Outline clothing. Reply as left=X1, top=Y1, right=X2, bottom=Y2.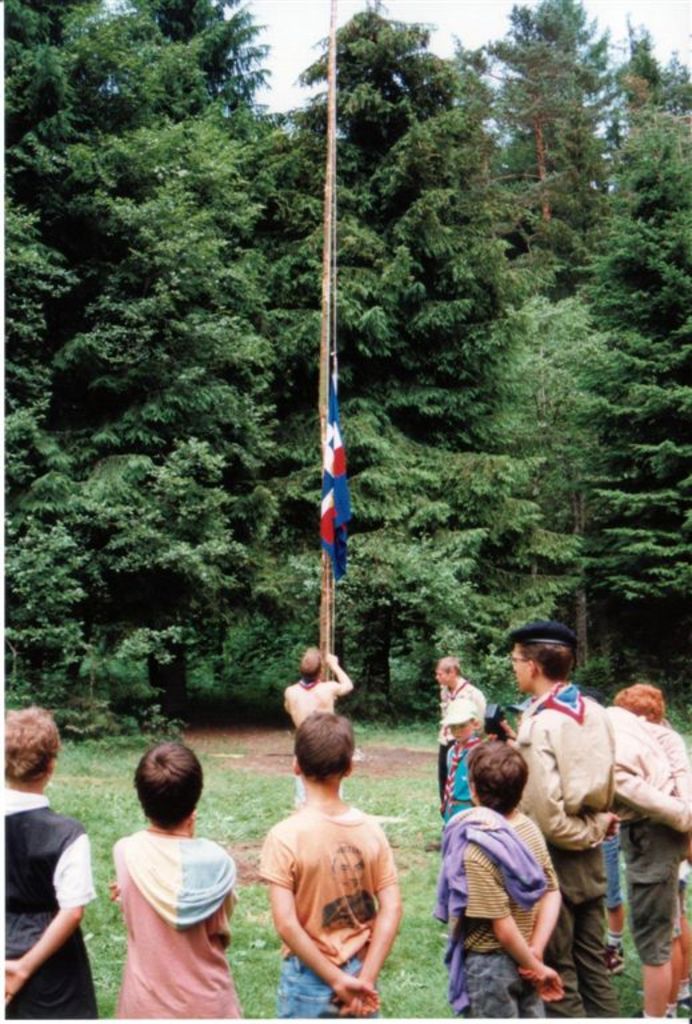
left=97, top=825, right=241, bottom=1005.
